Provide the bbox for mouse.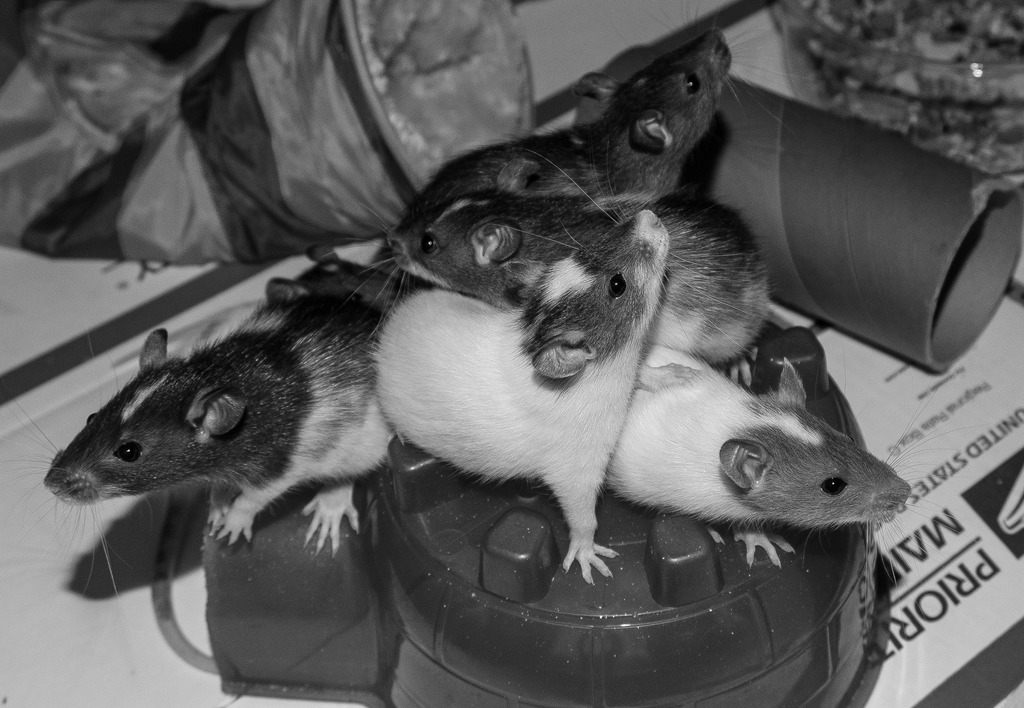
bbox=(602, 354, 966, 572).
